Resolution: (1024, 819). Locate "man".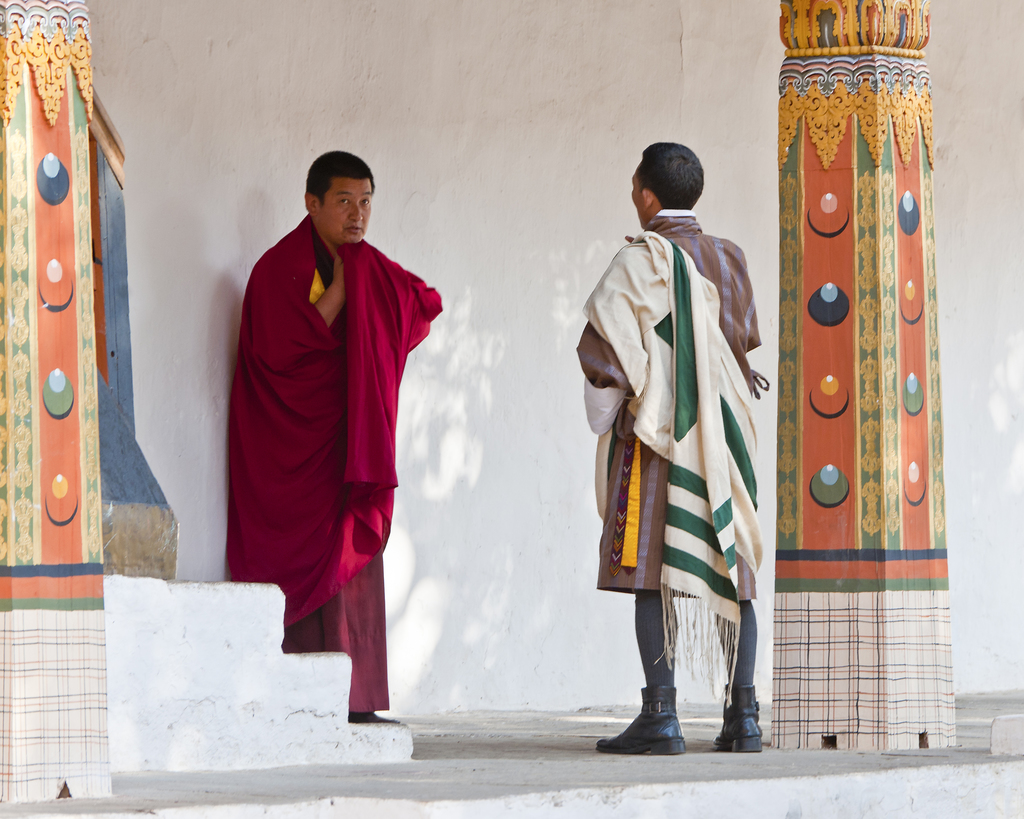
Rect(211, 146, 445, 713).
